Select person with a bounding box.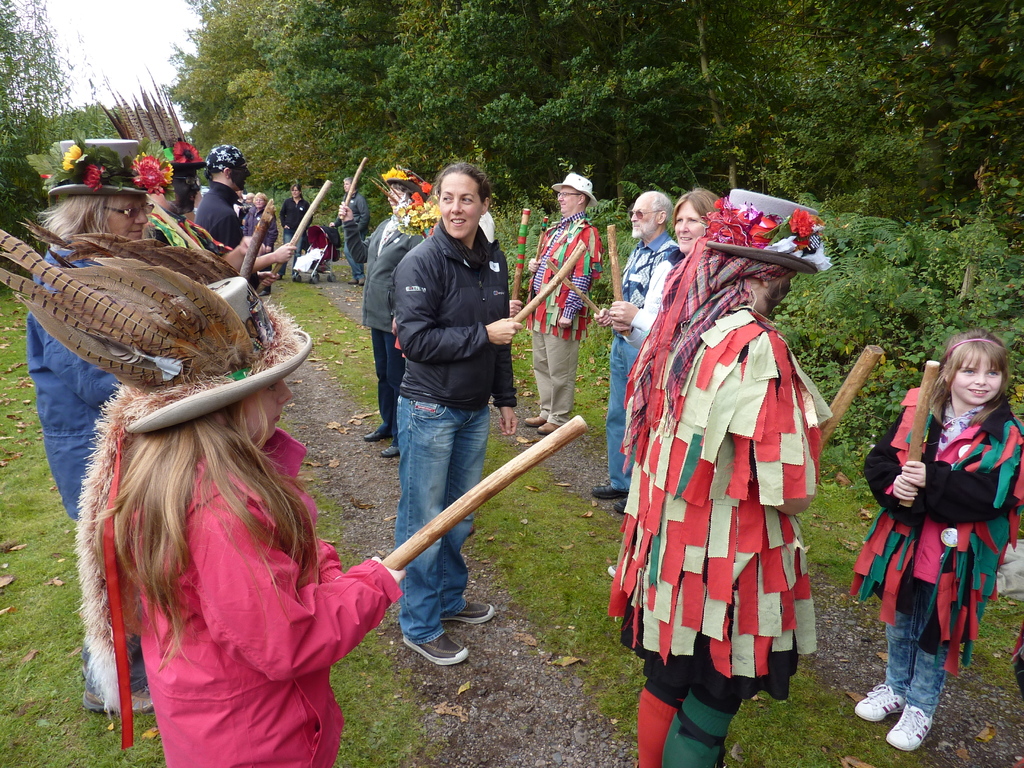
241 186 279 257.
